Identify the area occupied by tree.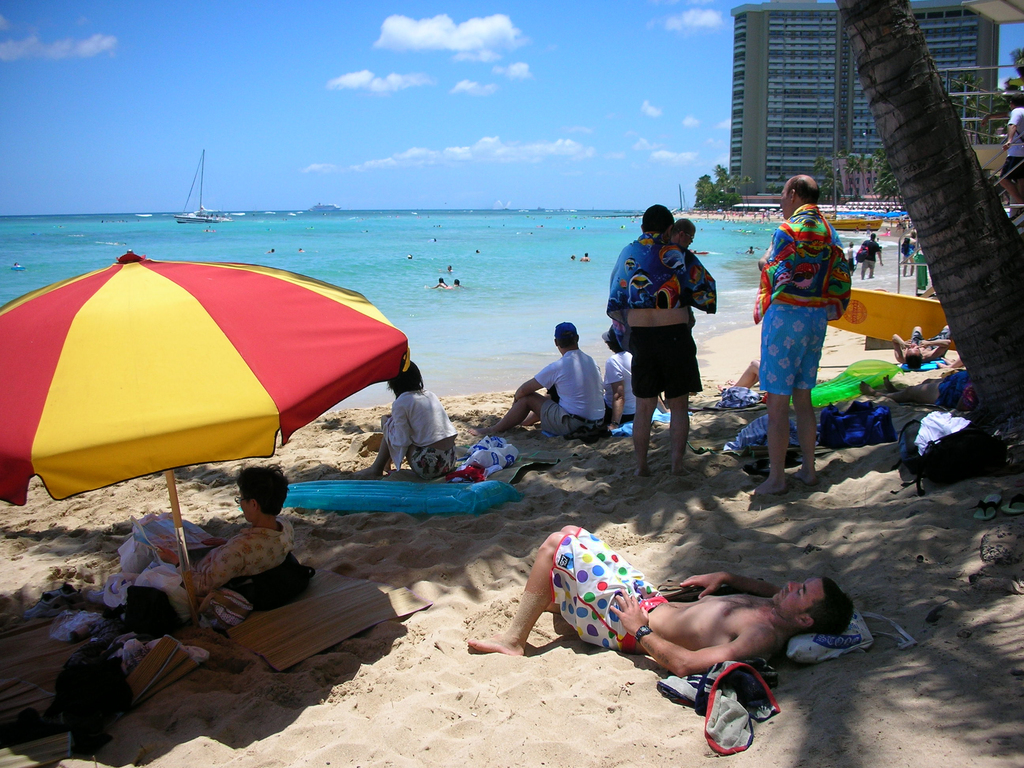
Area: 698:166:753:214.
